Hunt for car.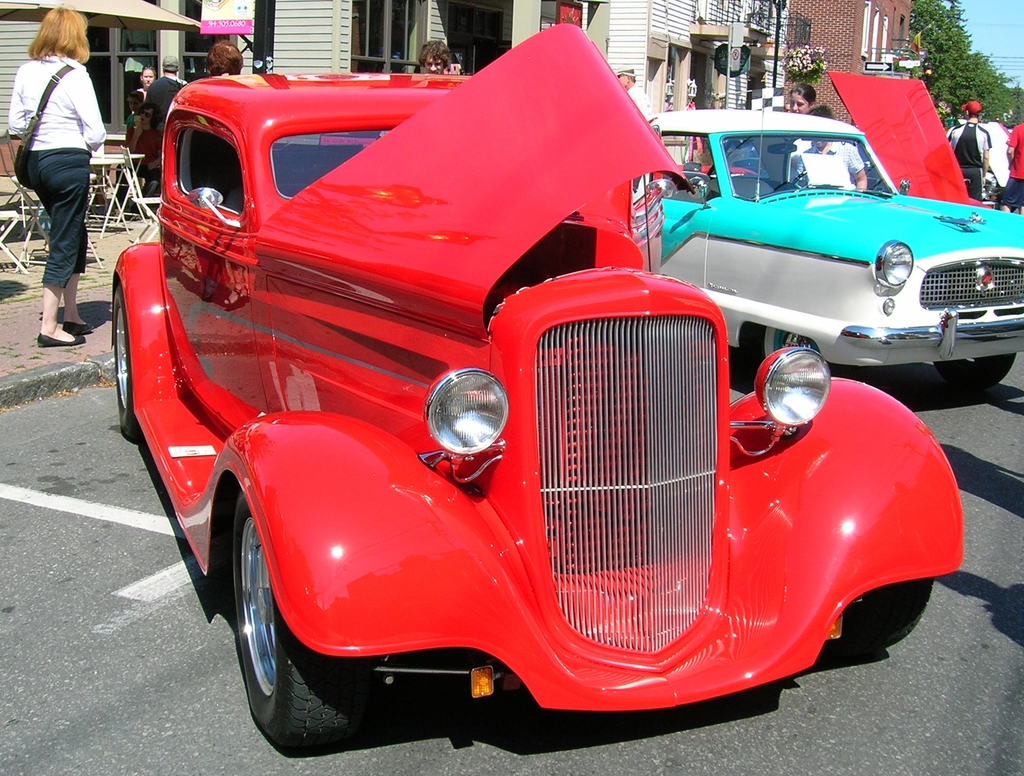
Hunted down at [117,26,963,750].
